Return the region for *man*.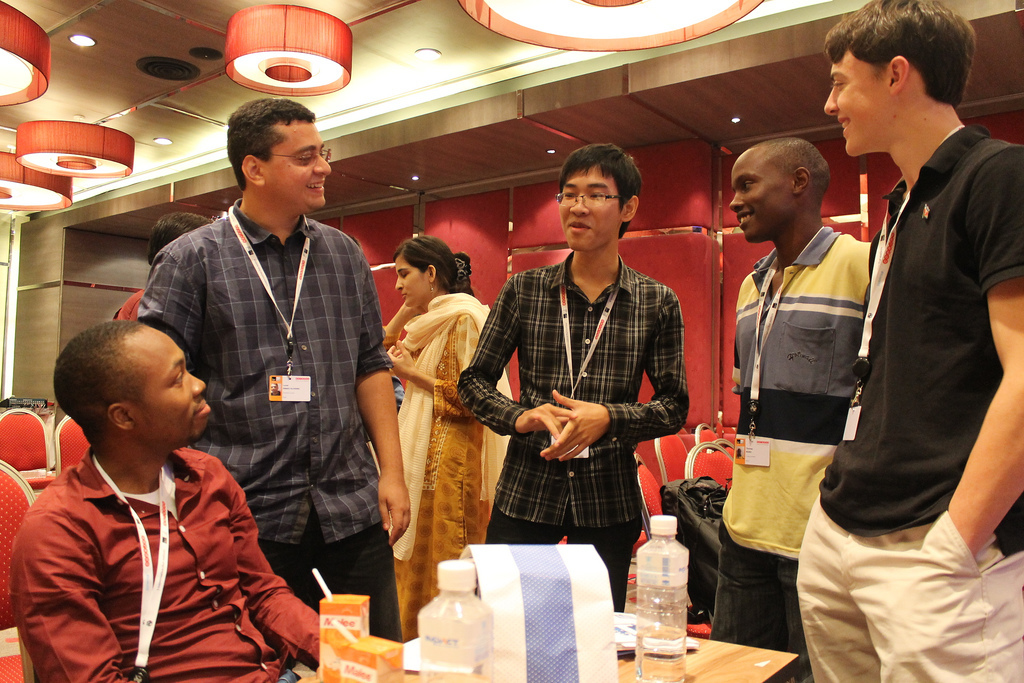
select_region(717, 135, 869, 682).
